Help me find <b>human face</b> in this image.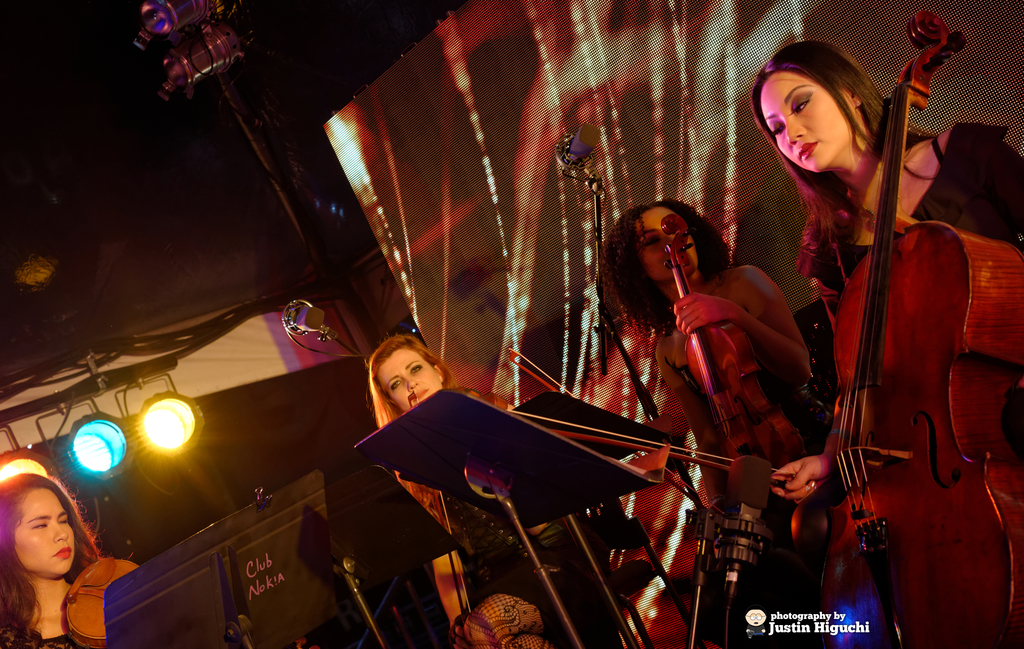
Found it: [left=757, top=73, right=862, bottom=173].
